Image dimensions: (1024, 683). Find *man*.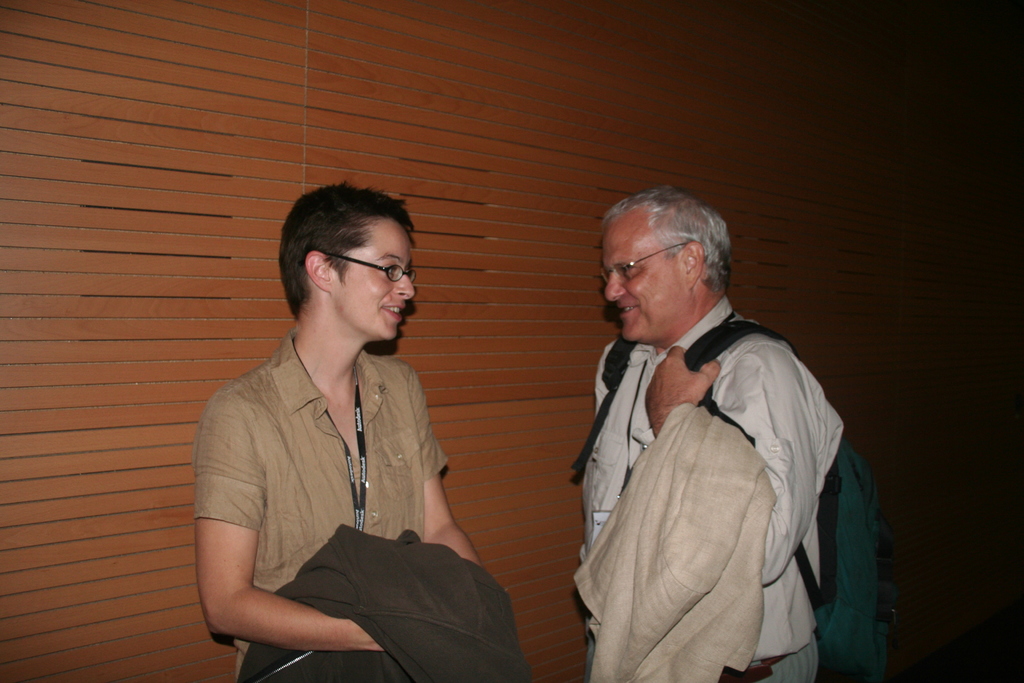
box(573, 192, 856, 682).
